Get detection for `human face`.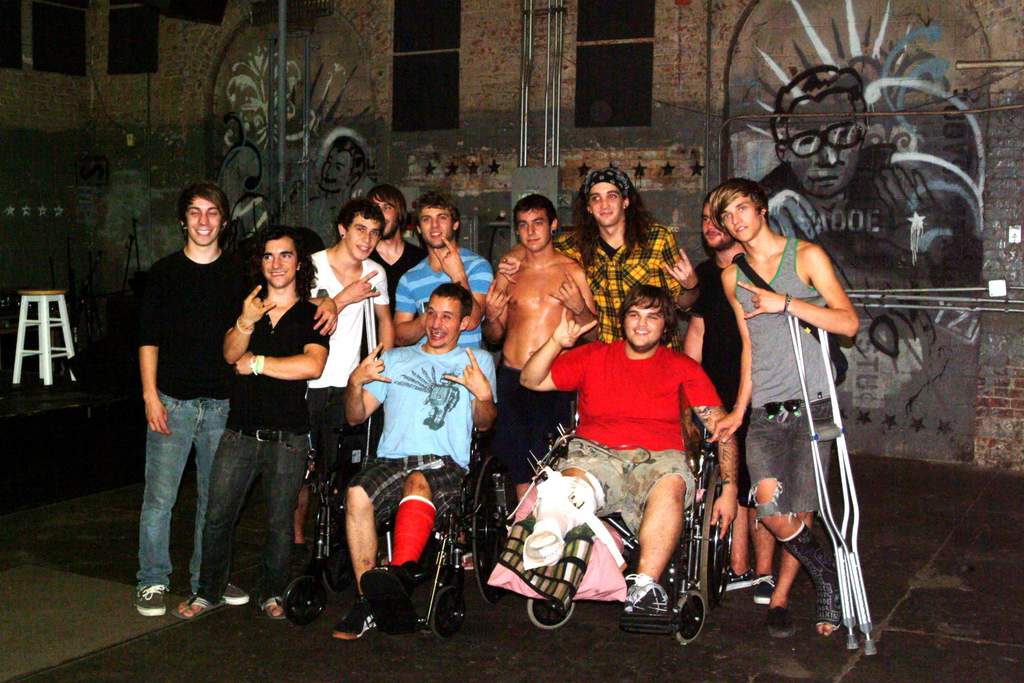
Detection: (x1=343, y1=213, x2=381, y2=261).
